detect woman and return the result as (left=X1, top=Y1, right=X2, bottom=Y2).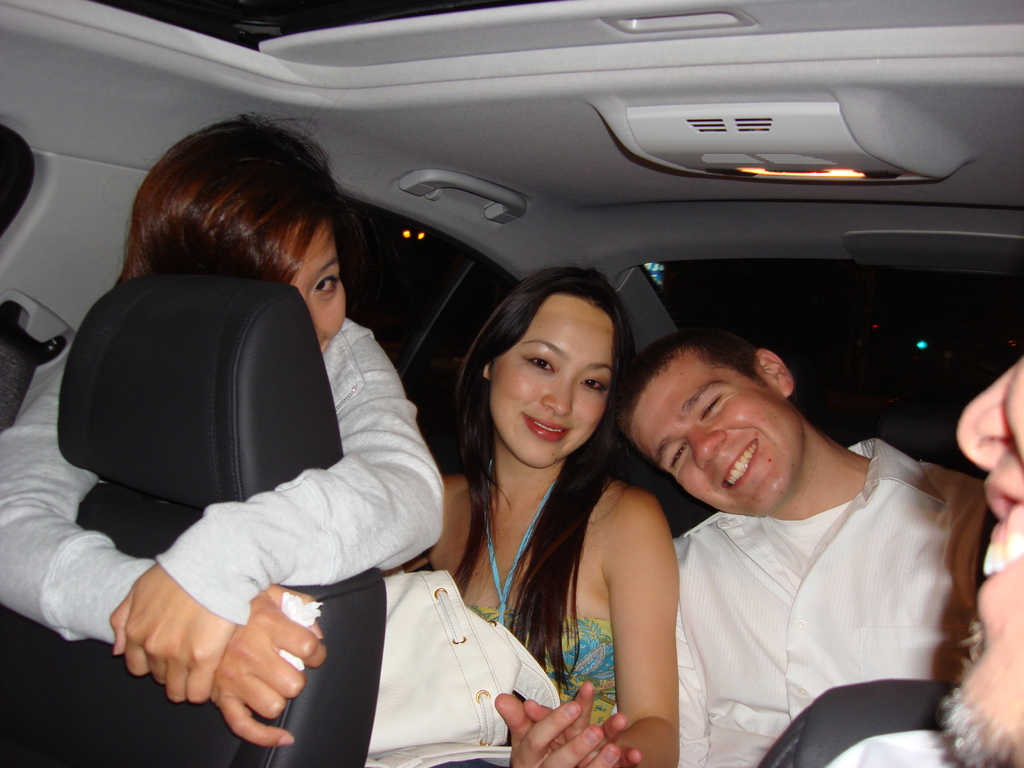
(left=0, top=114, right=448, bottom=748).
